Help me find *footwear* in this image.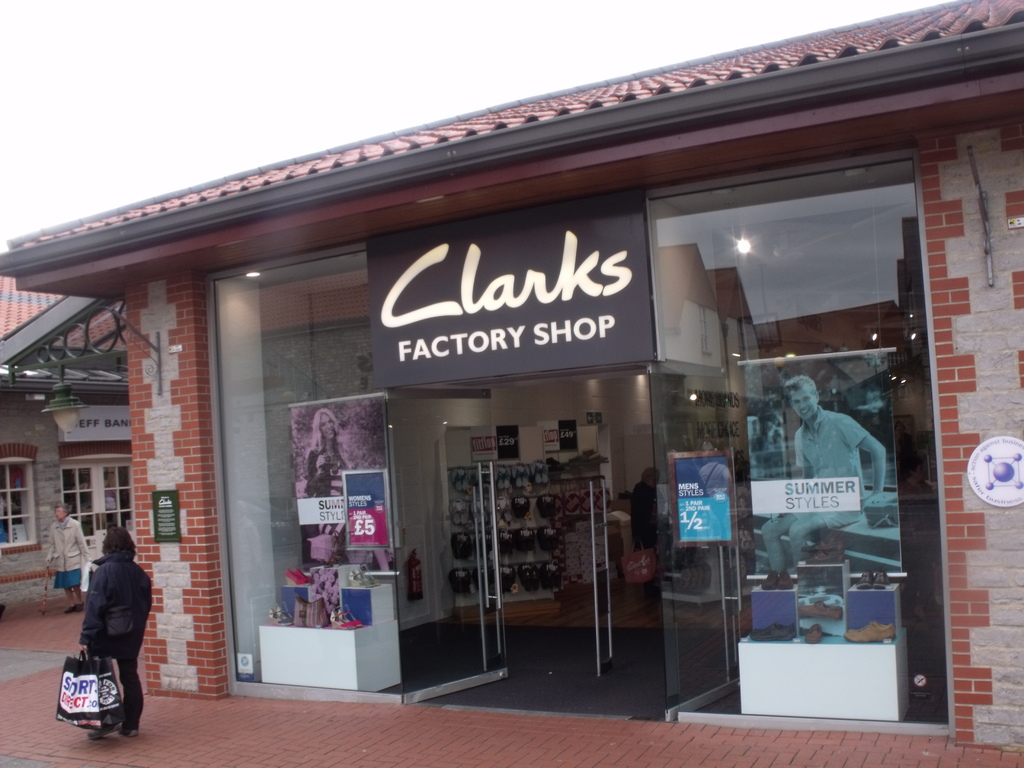
Found it: <bbox>65, 603, 74, 612</bbox>.
